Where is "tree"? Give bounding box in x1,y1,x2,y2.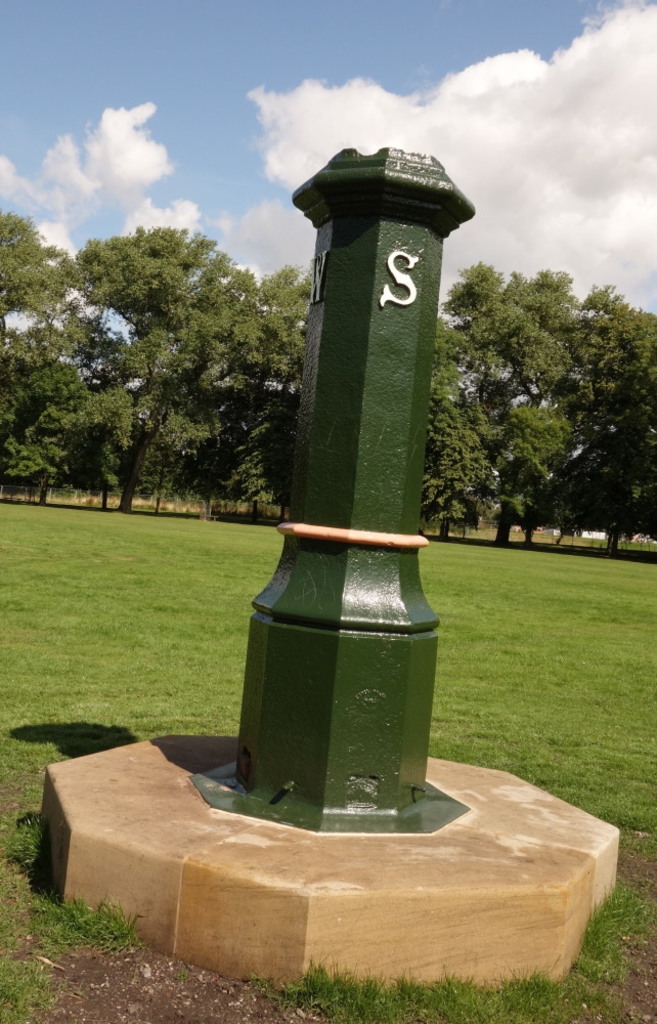
35,185,277,531.
